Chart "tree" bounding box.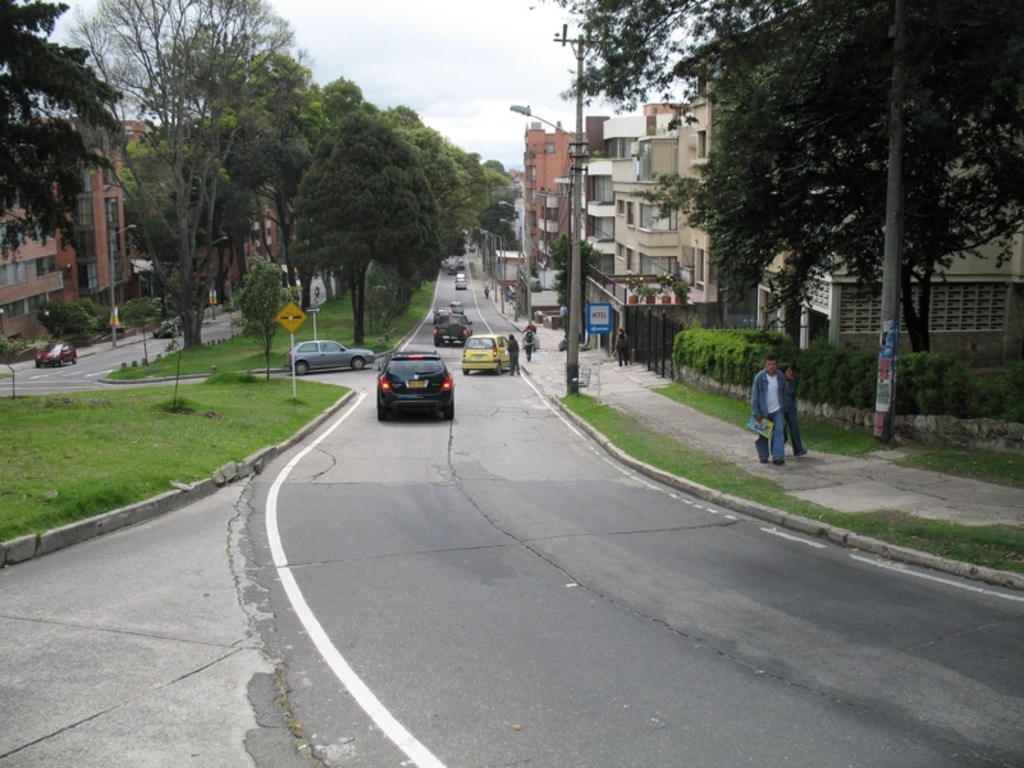
Charted: <region>549, 234, 605, 329</region>.
